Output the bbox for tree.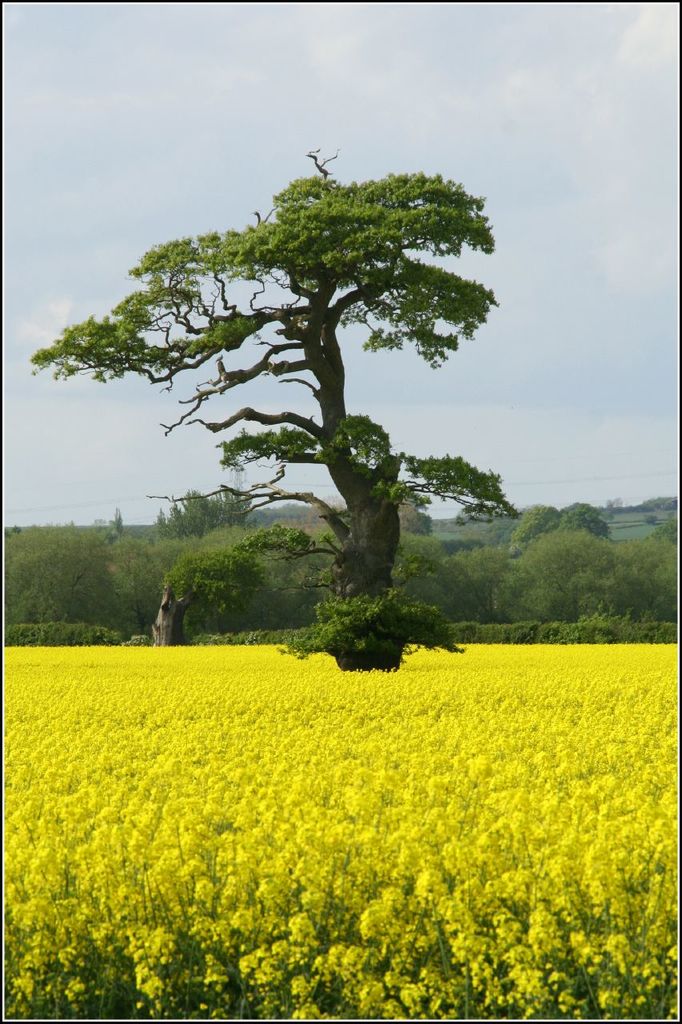
locate(486, 518, 681, 638).
